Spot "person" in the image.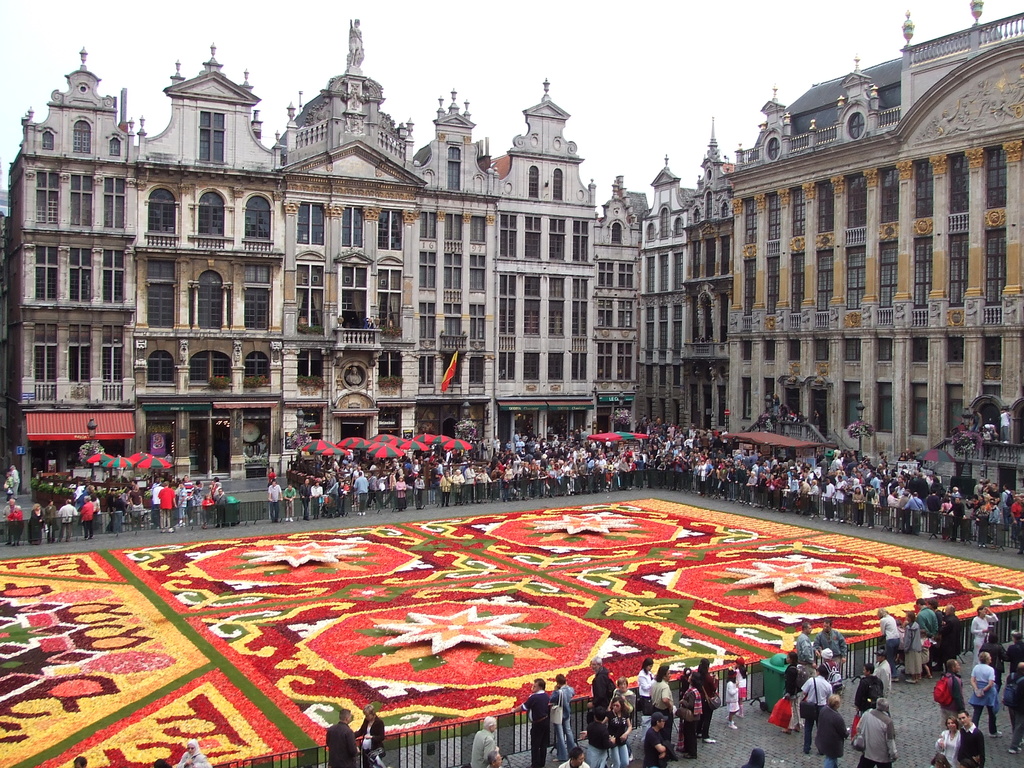
"person" found at box(353, 702, 384, 764).
